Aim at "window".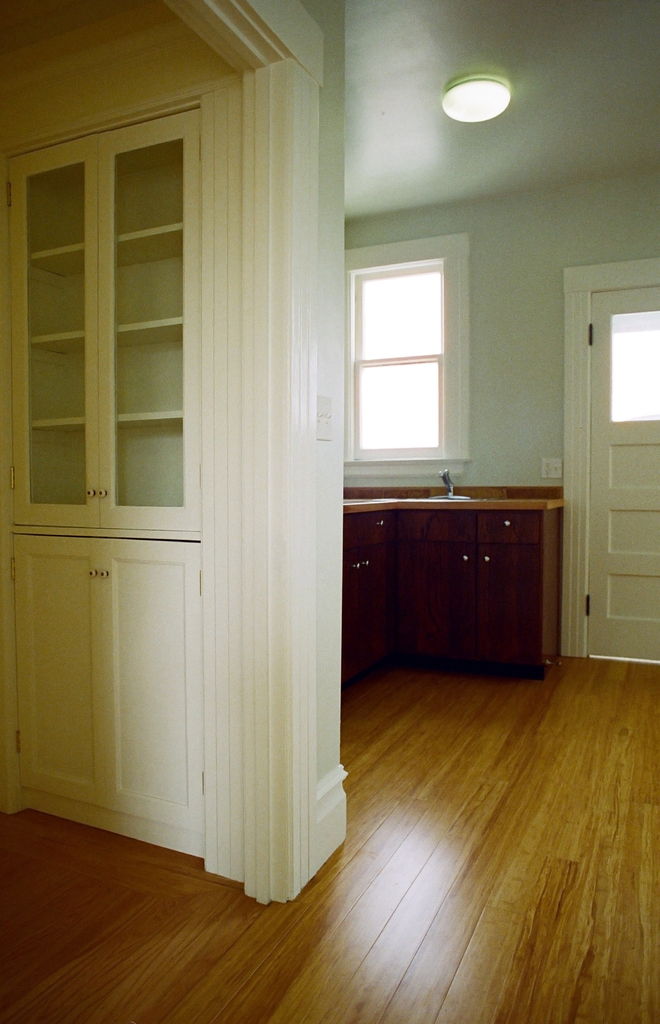
Aimed at 307:221:492:471.
